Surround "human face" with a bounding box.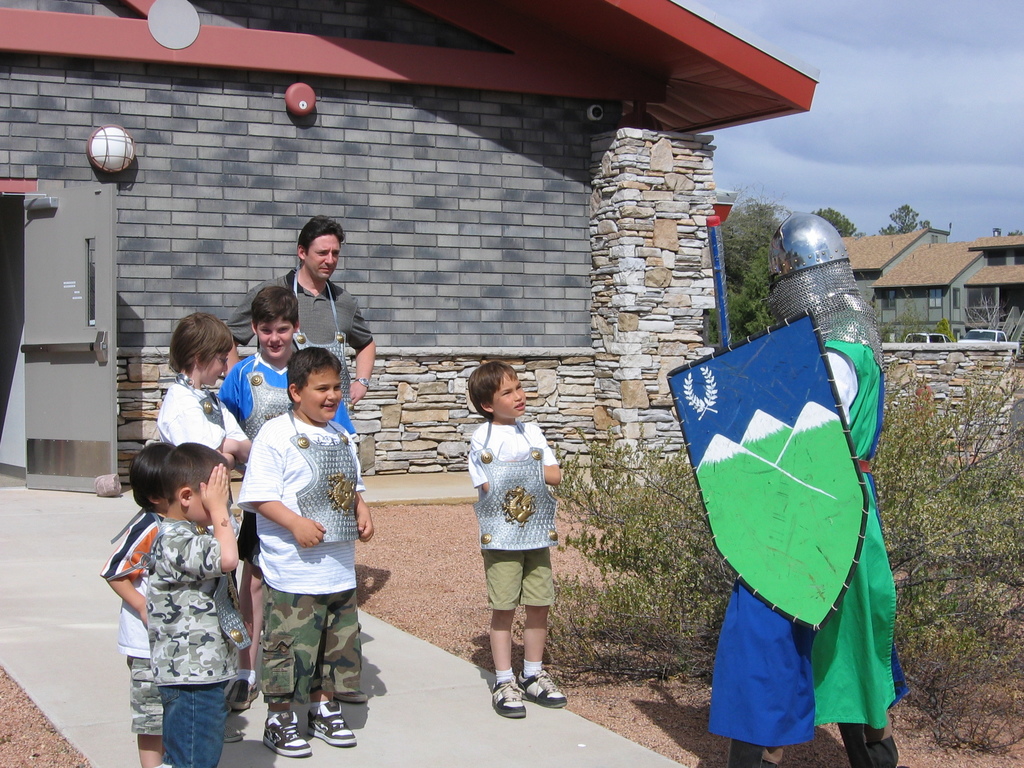
x1=303 y1=362 x2=344 y2=426.
